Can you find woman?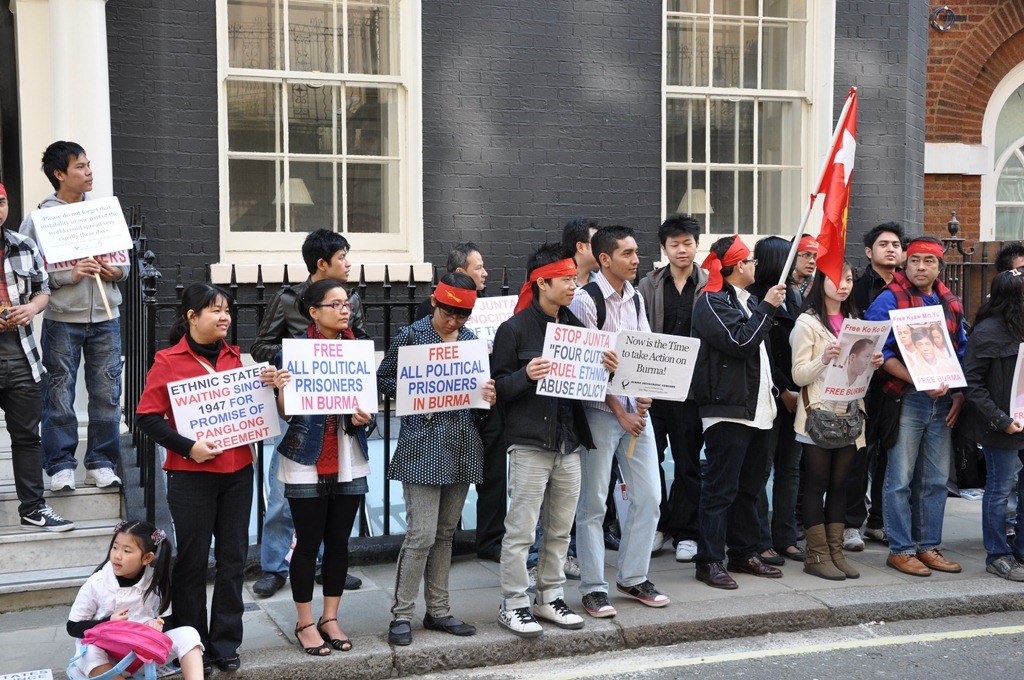
Yes, bounding box: (745,234,810,566).
